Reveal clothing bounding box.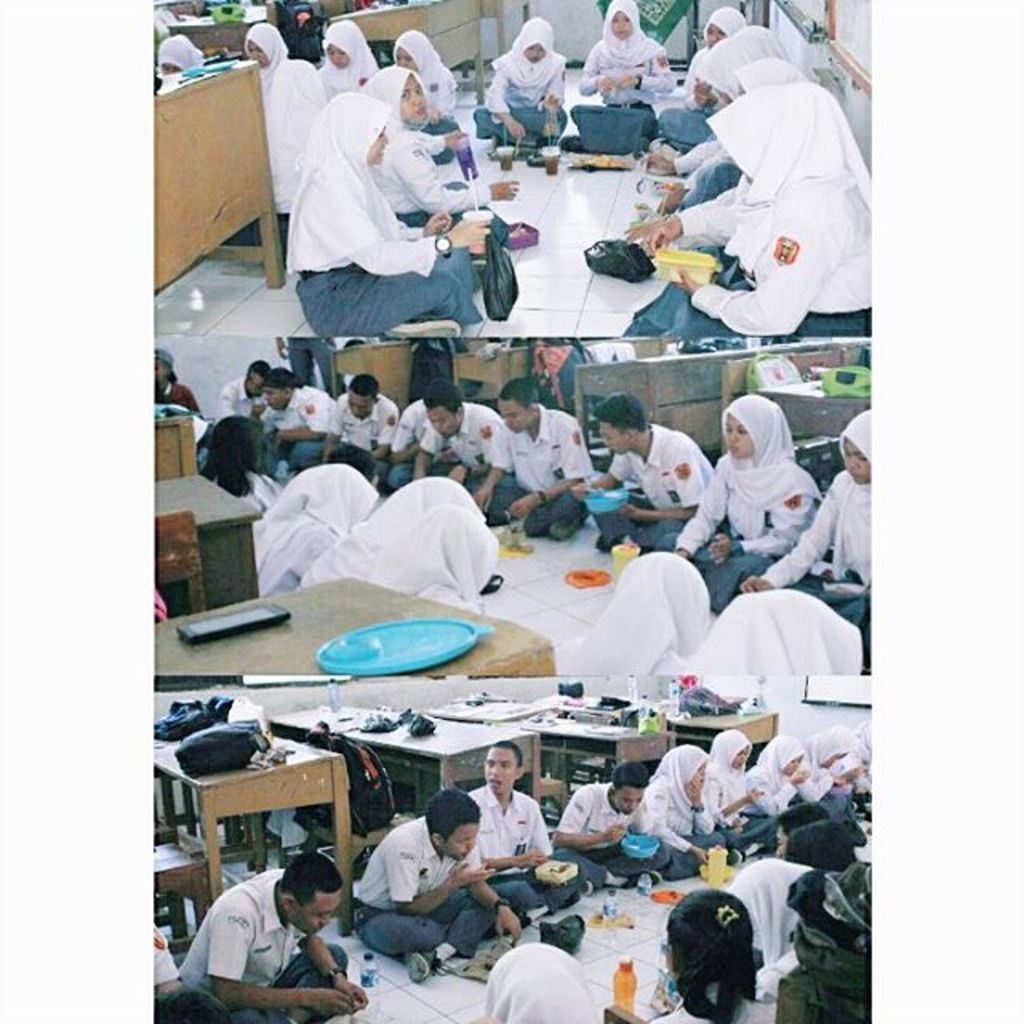
Revealed: select_region(760, 397, 874, 662).
